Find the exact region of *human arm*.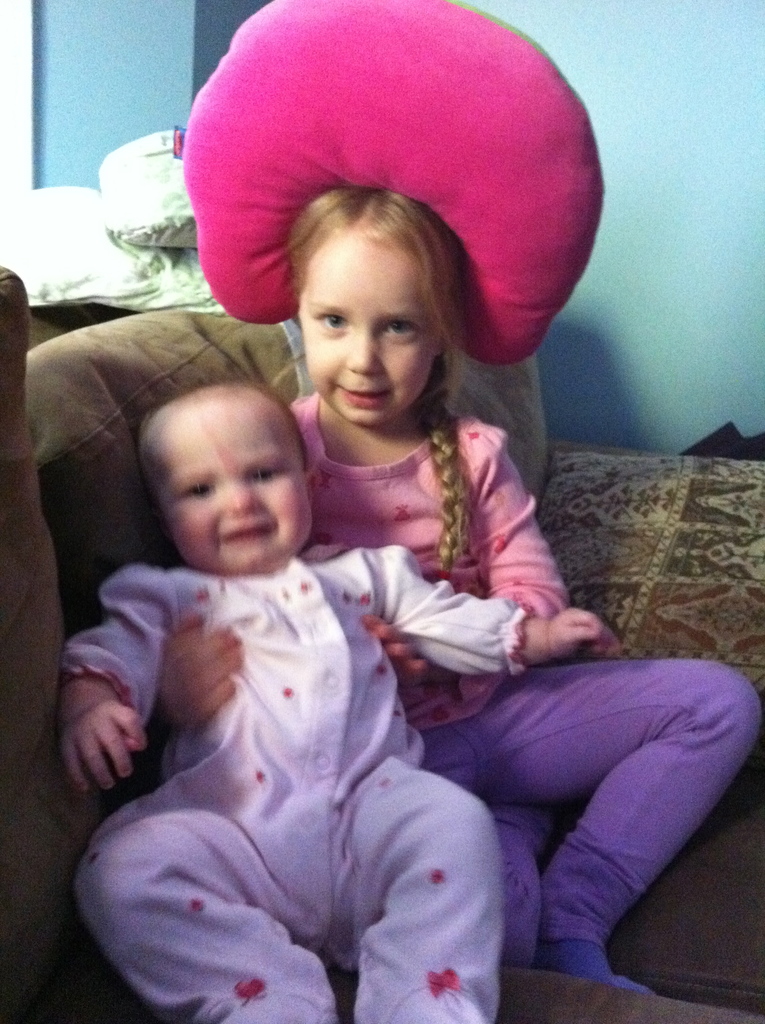
Exact region: {"left": 355, "top": 435, "right": 569, "bottom": 691}.
